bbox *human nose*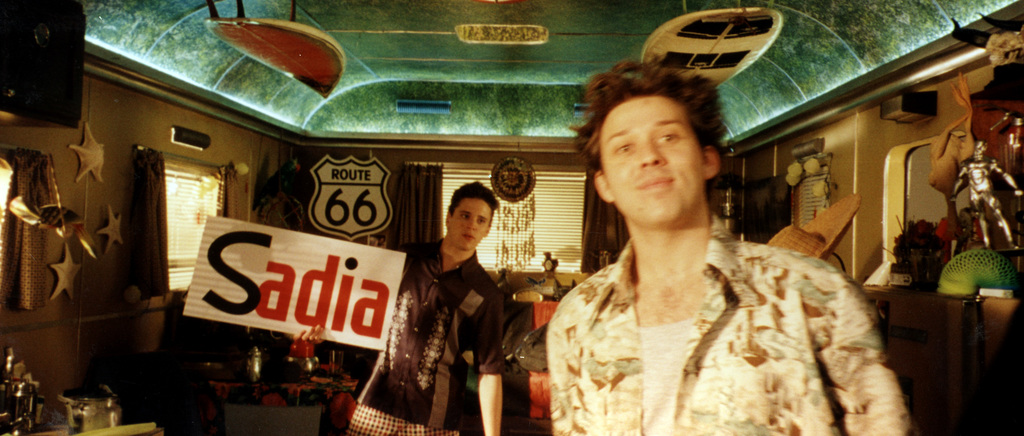
bbox=[464, 214, 477, 231]
